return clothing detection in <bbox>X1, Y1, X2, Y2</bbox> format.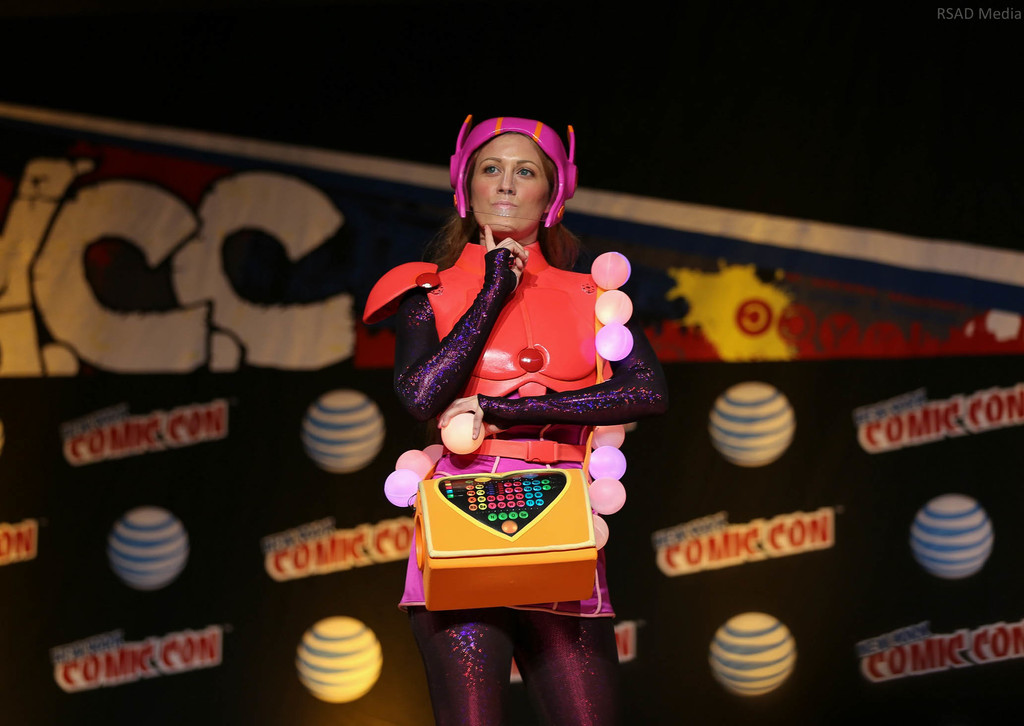
<bbox>383, 230, 676, 725</bbox>.
